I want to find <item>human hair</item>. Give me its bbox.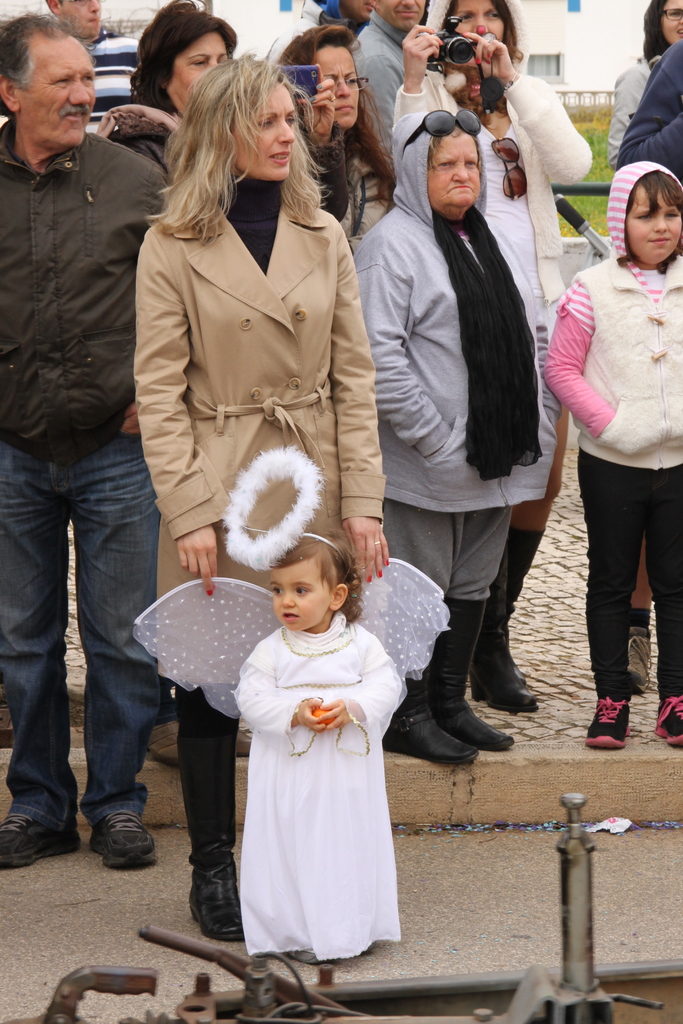
{"x1": 430, "y1": 0, "x2": 516, "y2": 114}.
